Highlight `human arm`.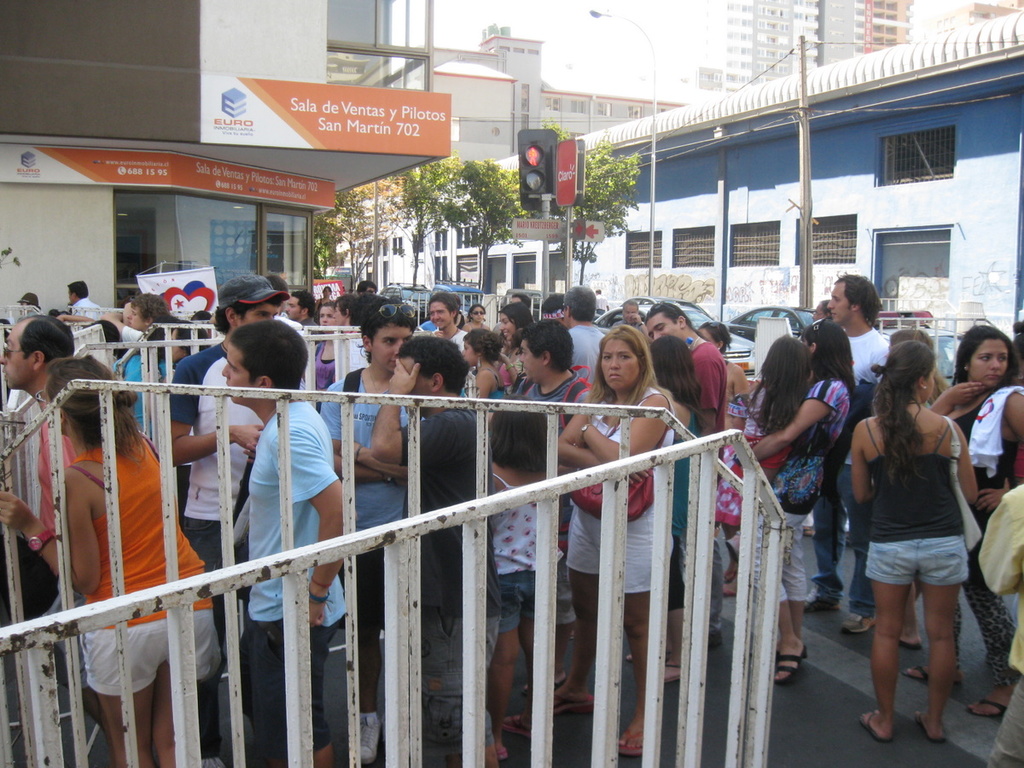
Highlighted region: 926 380 980 416.
